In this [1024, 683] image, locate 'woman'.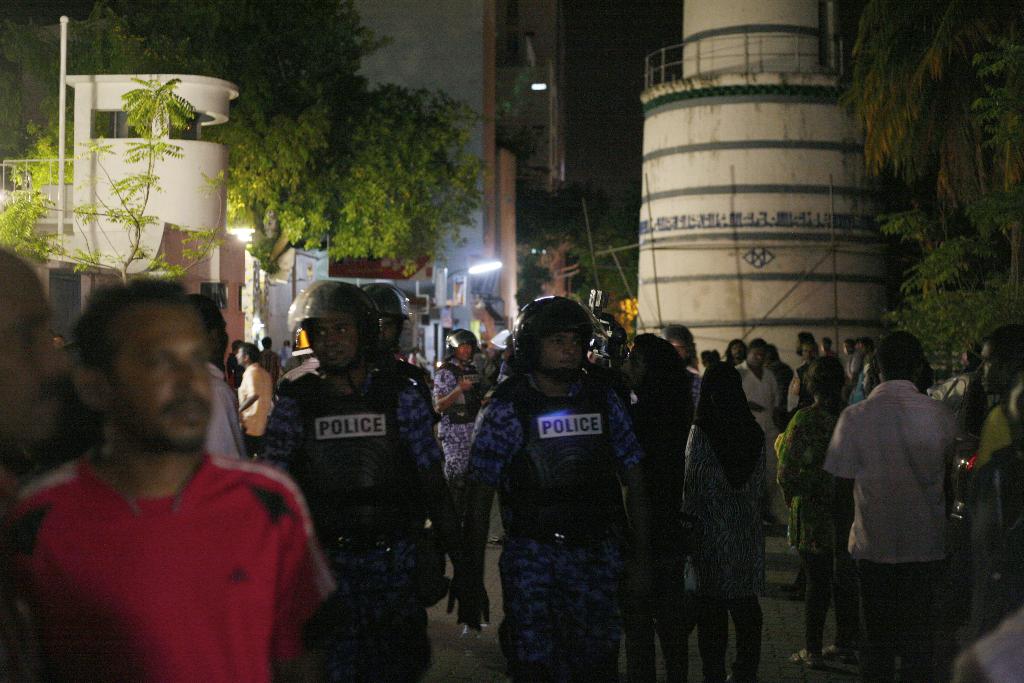
Bounding box: crop(777, 354, 848, 664).
